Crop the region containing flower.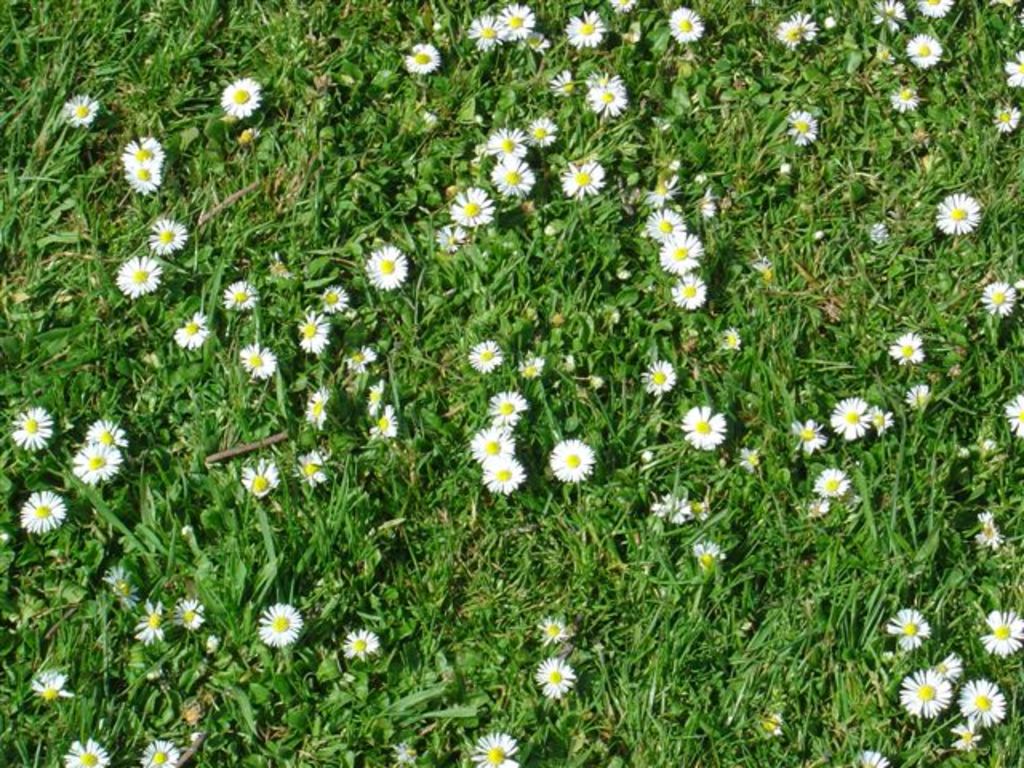
Crop region: l=778, t=10, r=822, b=51.
